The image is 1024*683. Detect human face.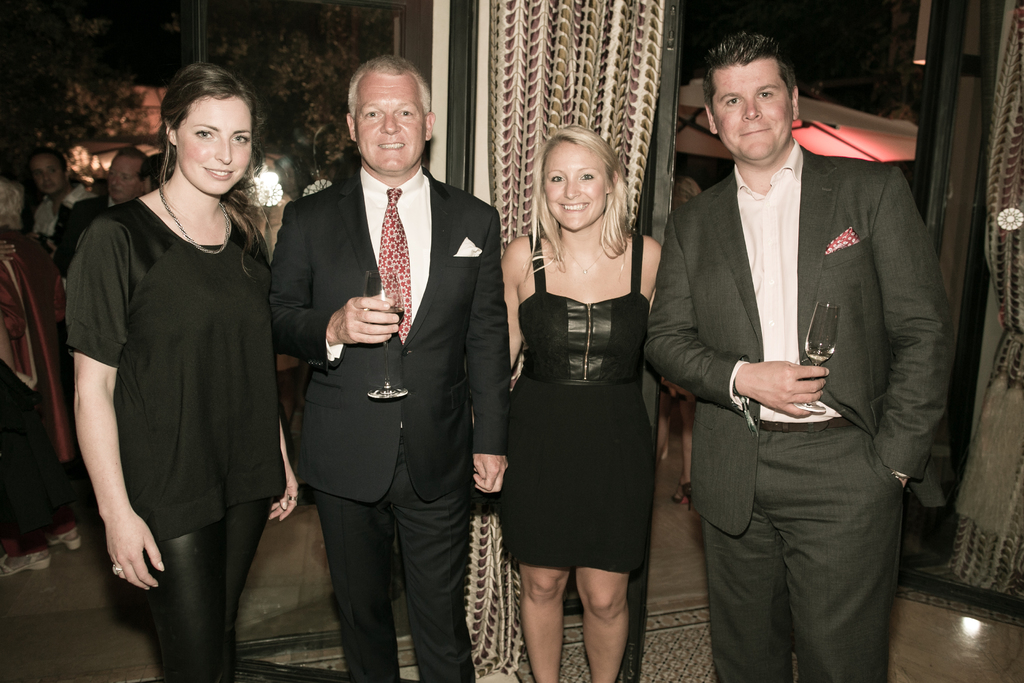
Detection: rect(178, 97, 253, 198).
